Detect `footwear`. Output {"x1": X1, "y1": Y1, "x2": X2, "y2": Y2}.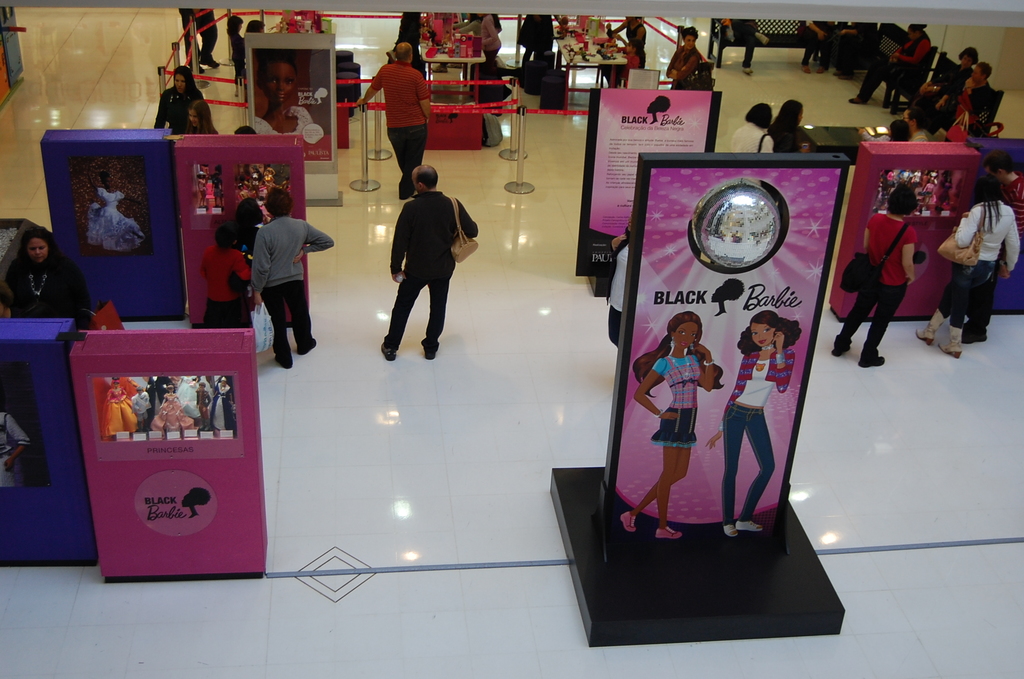
{"x1": 380, "y1": 343, "x2": 396, "y2": 362}.
